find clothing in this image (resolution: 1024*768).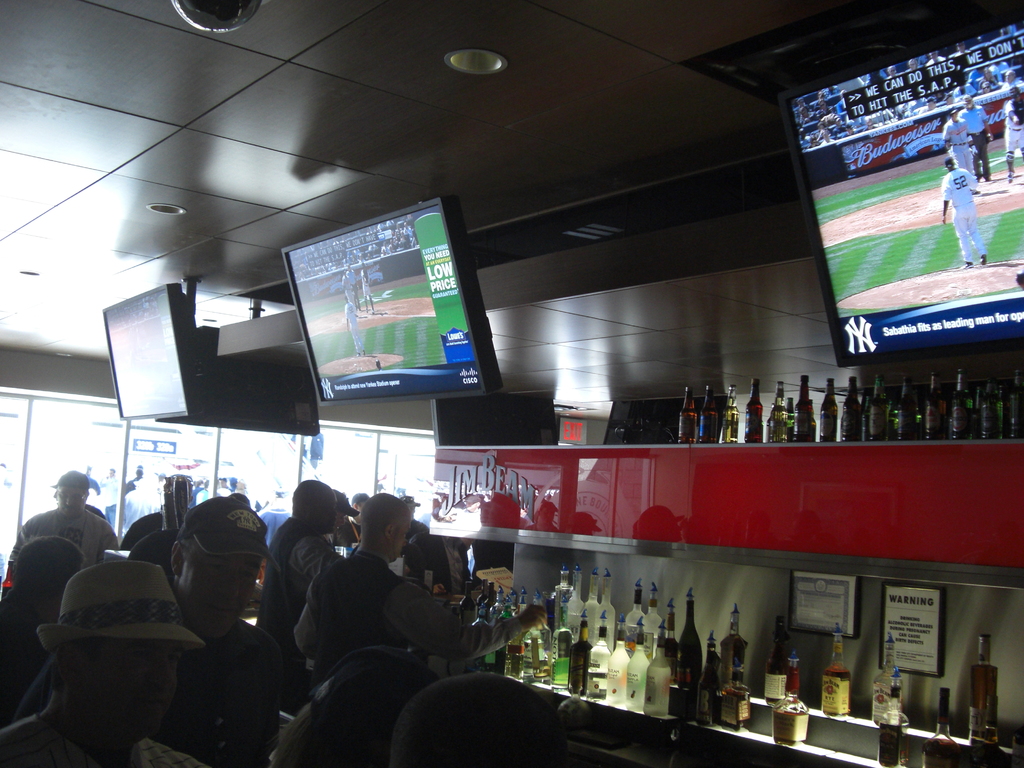
x1=0, y1=605, x2=48, y2=714.
